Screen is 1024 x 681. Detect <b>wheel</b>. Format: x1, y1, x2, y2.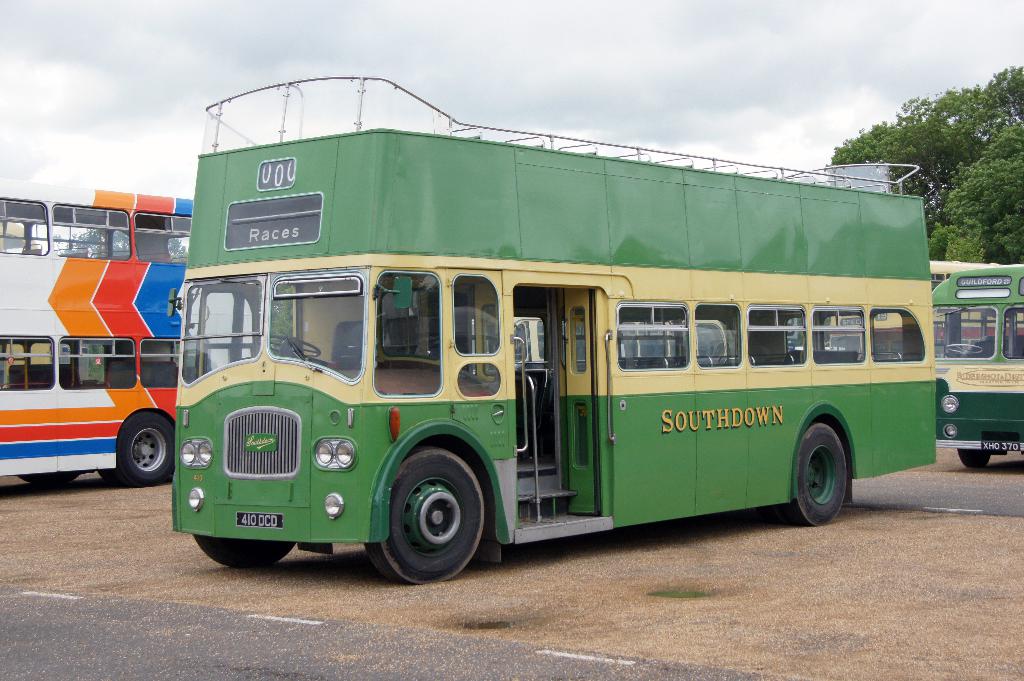
364, 455, 504, 581.
